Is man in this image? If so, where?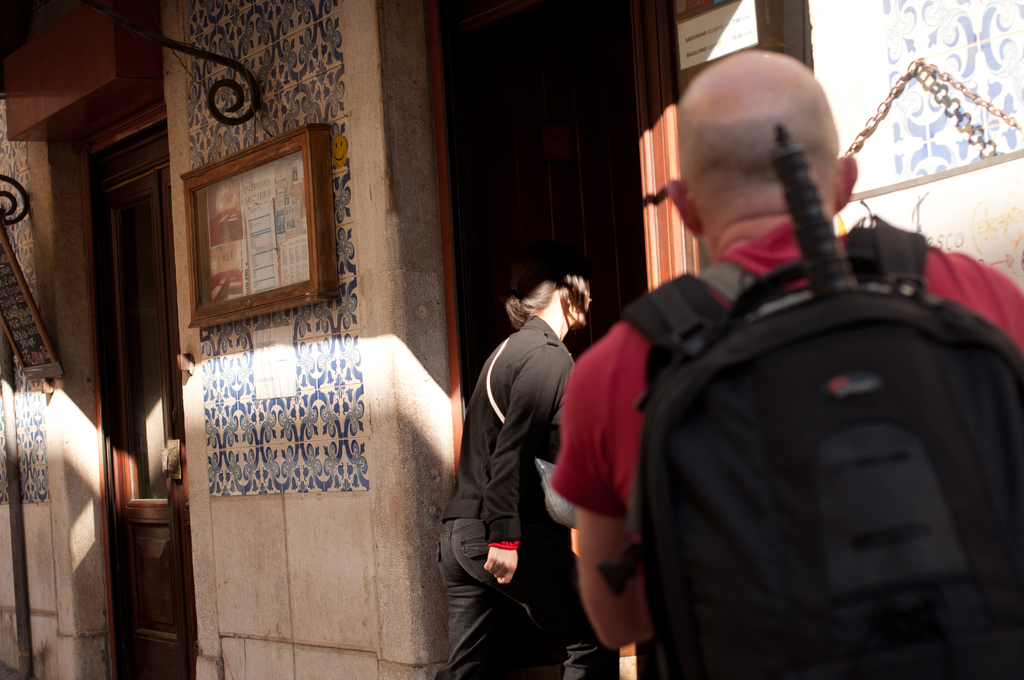
Yes, at locate(554, 51, 1023, 679).
